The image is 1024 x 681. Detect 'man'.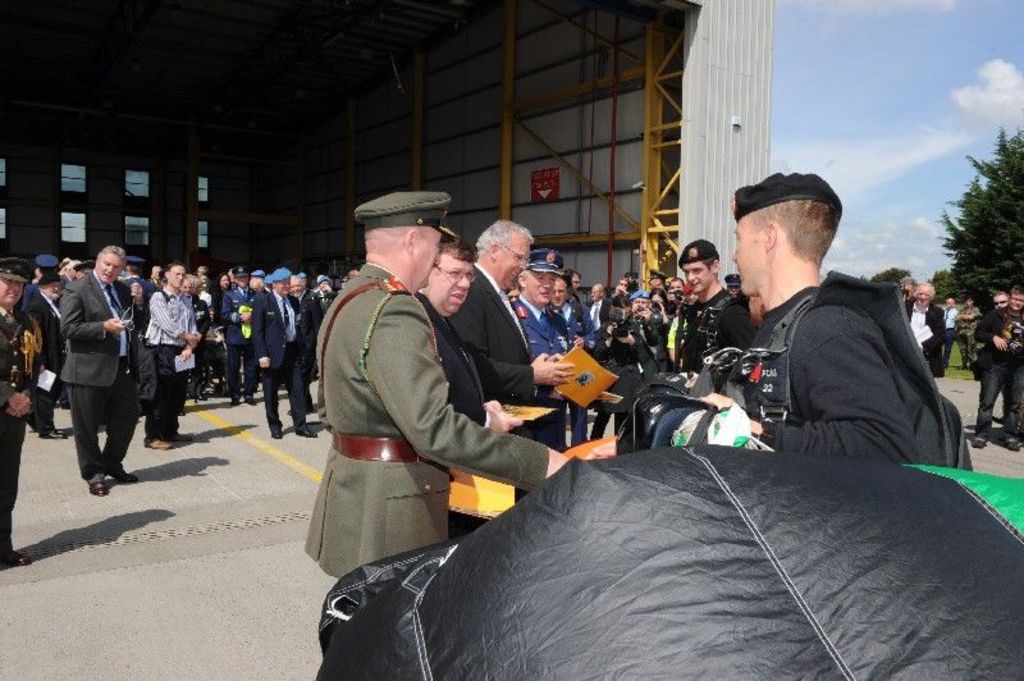
Detection: <bbox>969, 285, 1023, 453</bbox>.
